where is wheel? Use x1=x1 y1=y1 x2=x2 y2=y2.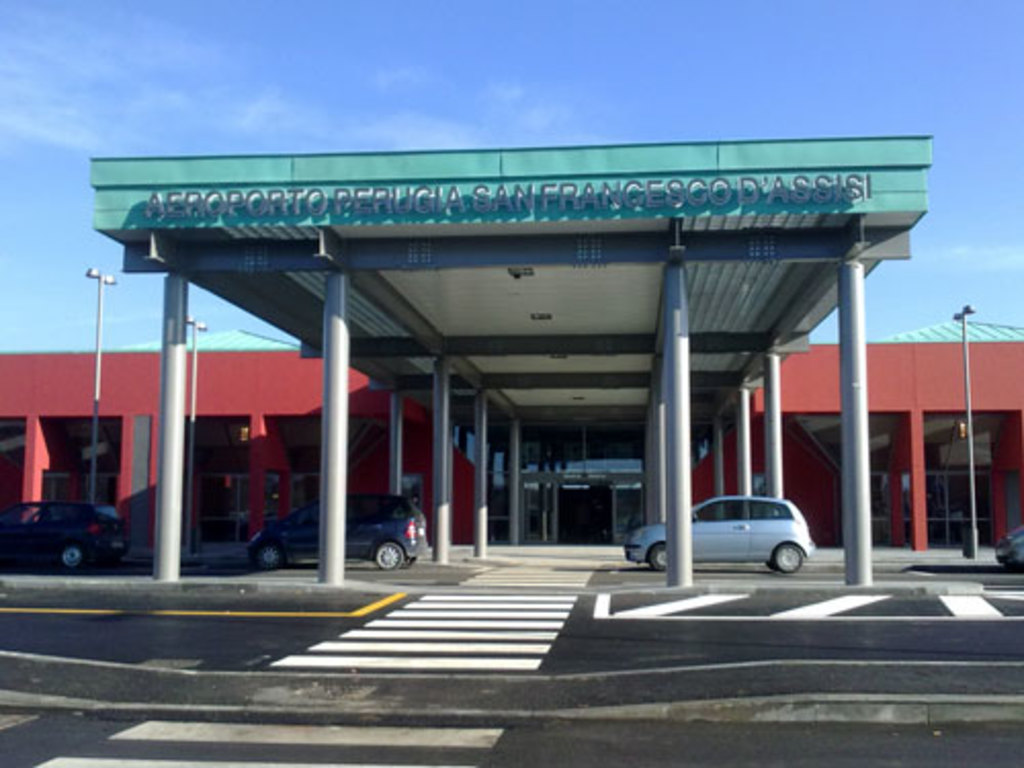
x1=647 y1=543 x2=668 y2=571.
